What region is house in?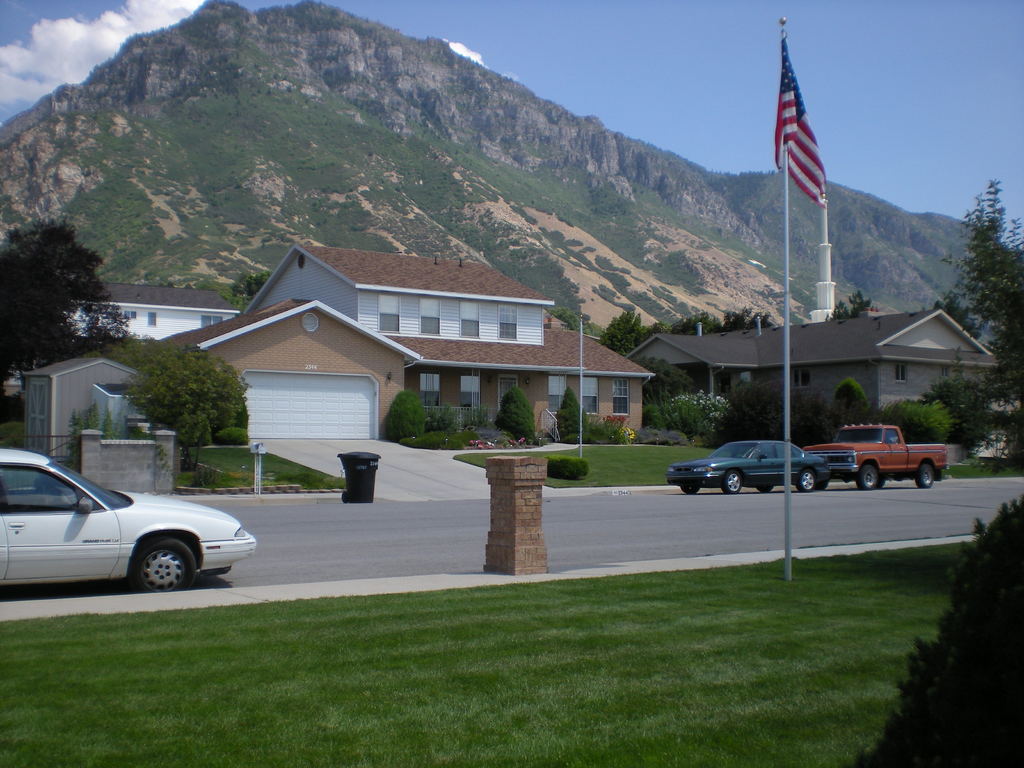
(644, 310, 991, 444).
